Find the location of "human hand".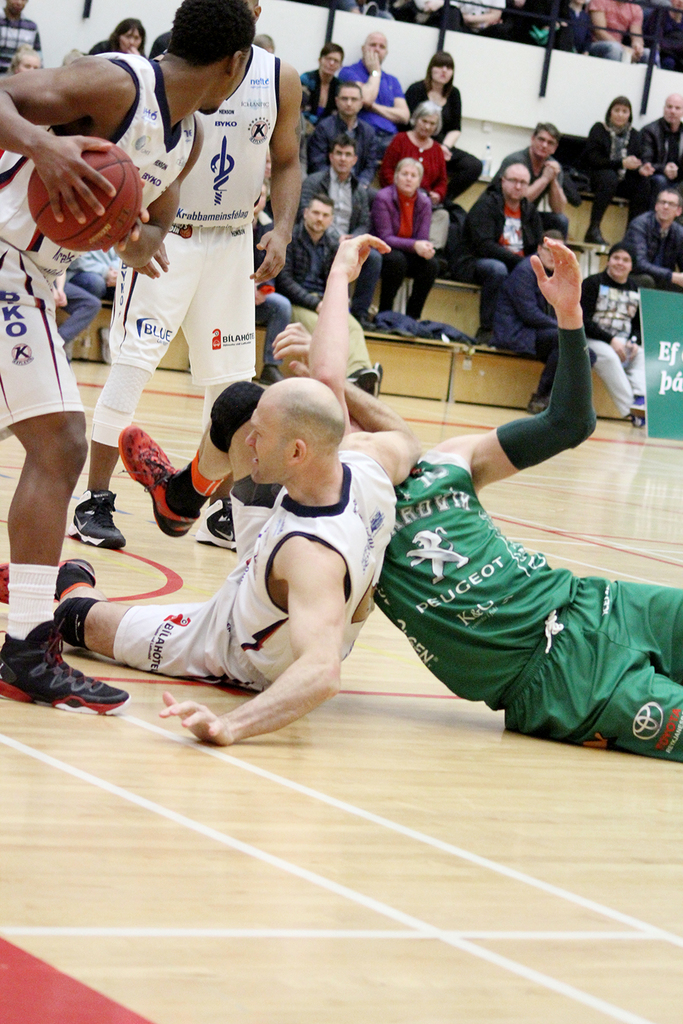
Location: <region>539, 228, 602, 319</region>.
